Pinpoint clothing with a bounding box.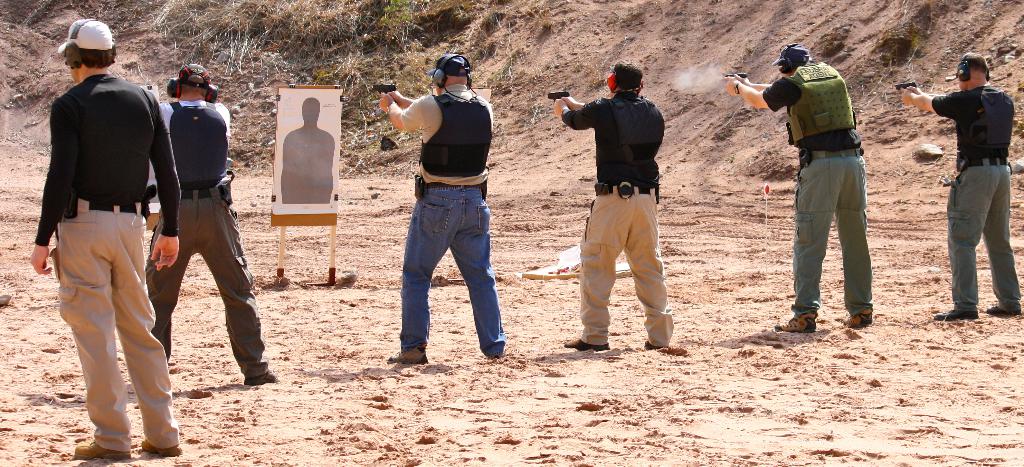
region(928, 42, 1021, 299).
